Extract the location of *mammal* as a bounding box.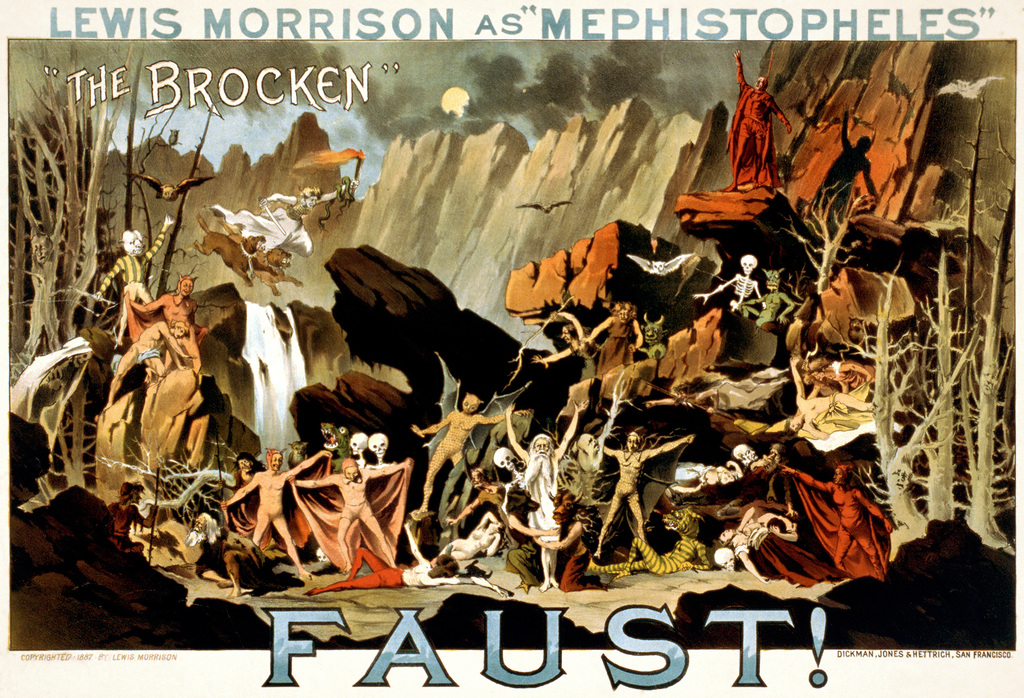
bbox(776, 462, 895, 577).
